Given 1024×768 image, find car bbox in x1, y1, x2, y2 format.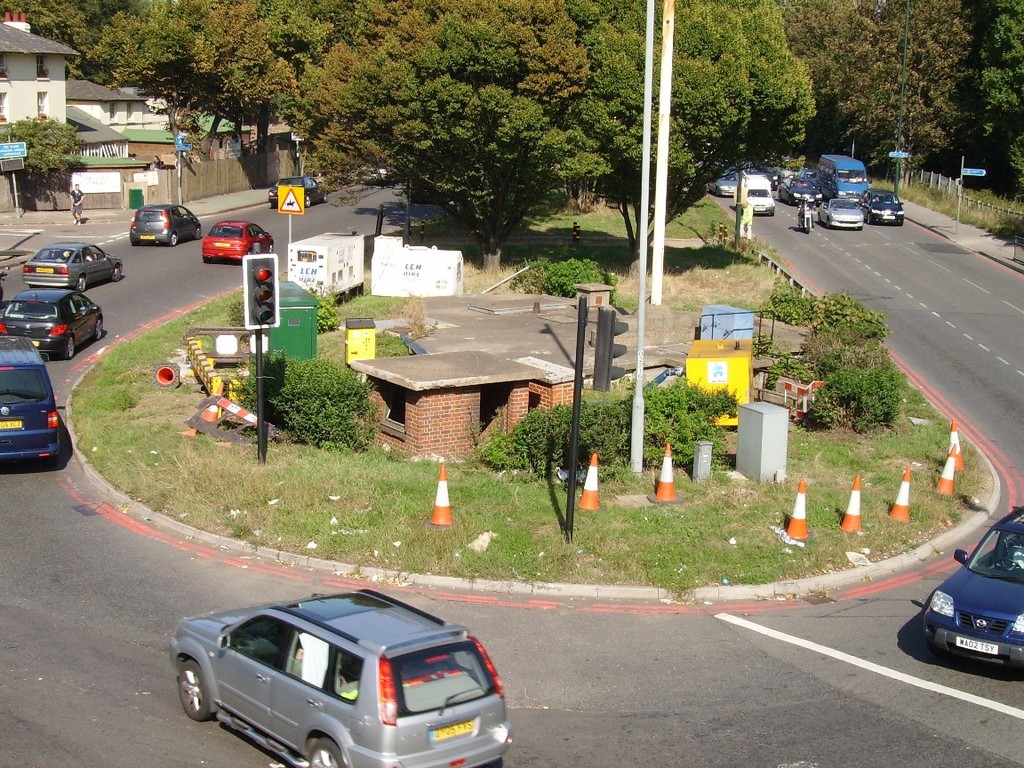
201, 220, 274, 260.
